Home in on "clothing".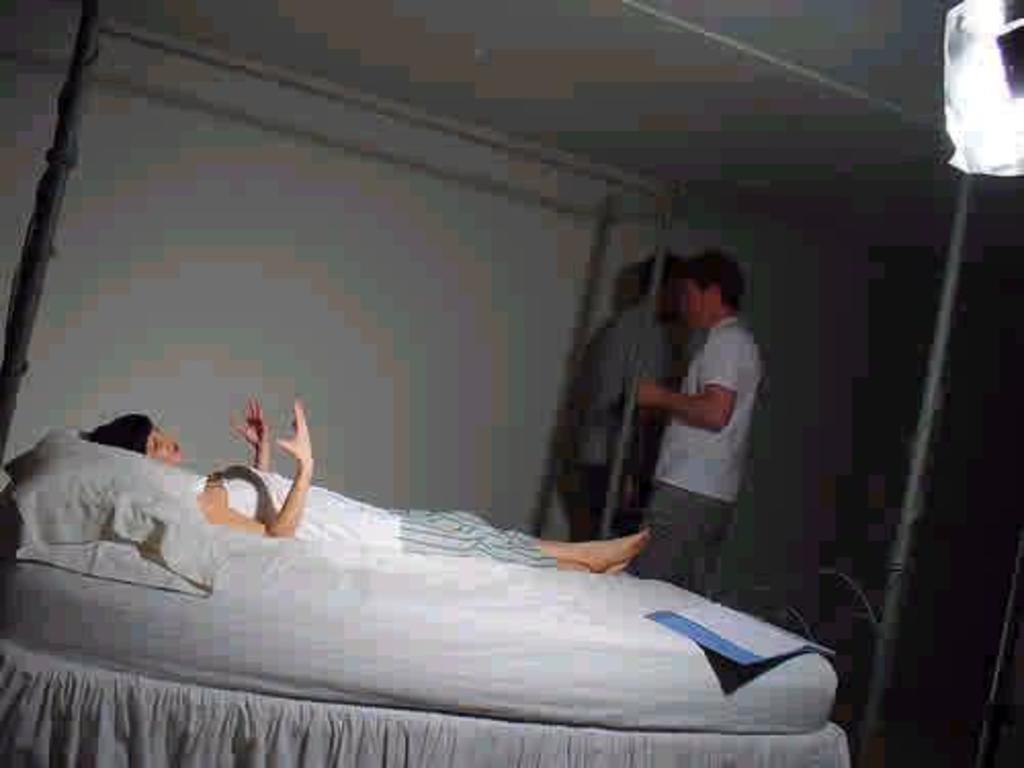
Homed in at l=201, t=459, r=565, b=567.
